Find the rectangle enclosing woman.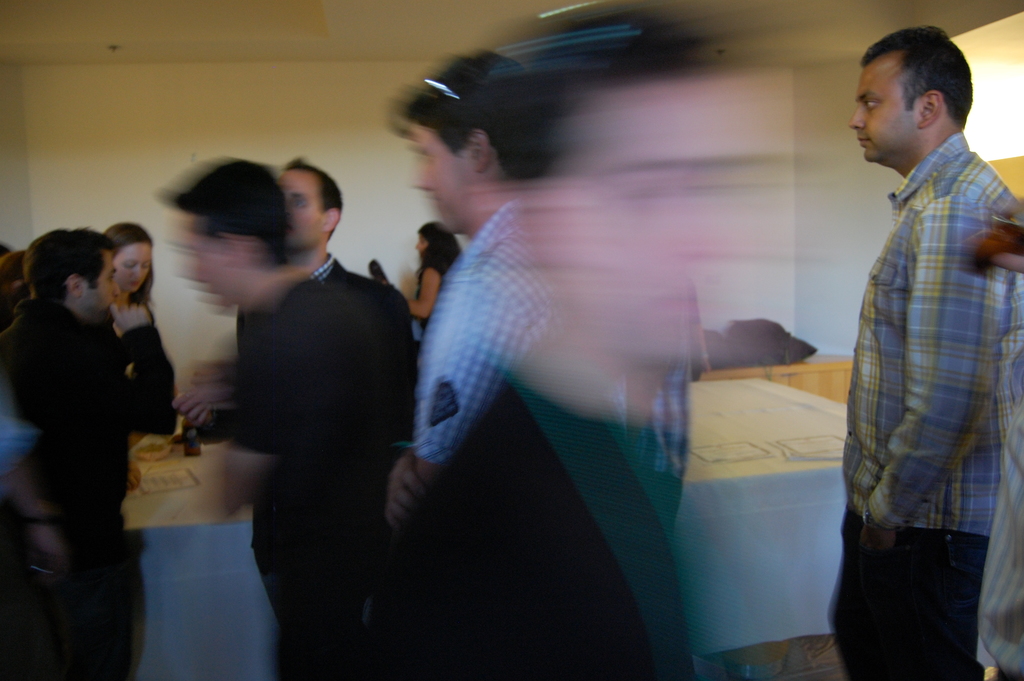
bbox=[385, 223, 461, 340].
